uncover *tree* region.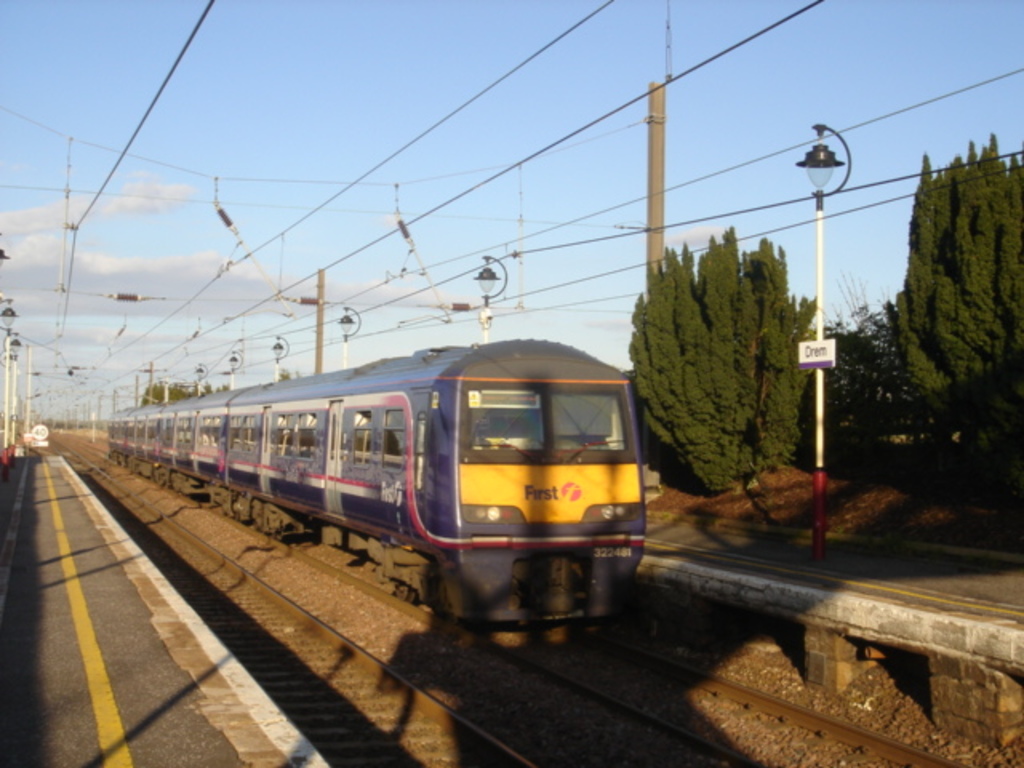
Uncovered: detection(627, 229, 829, 491).
